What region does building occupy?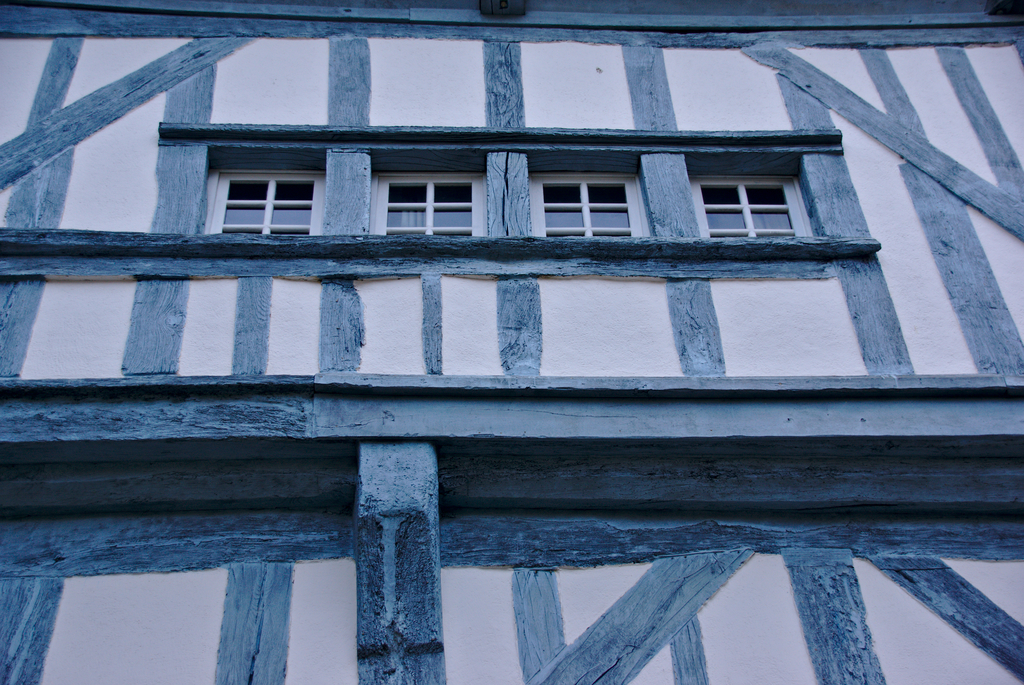
{"x1": 0, "y1": 0, "x2": 1023, "y2": 684}.
